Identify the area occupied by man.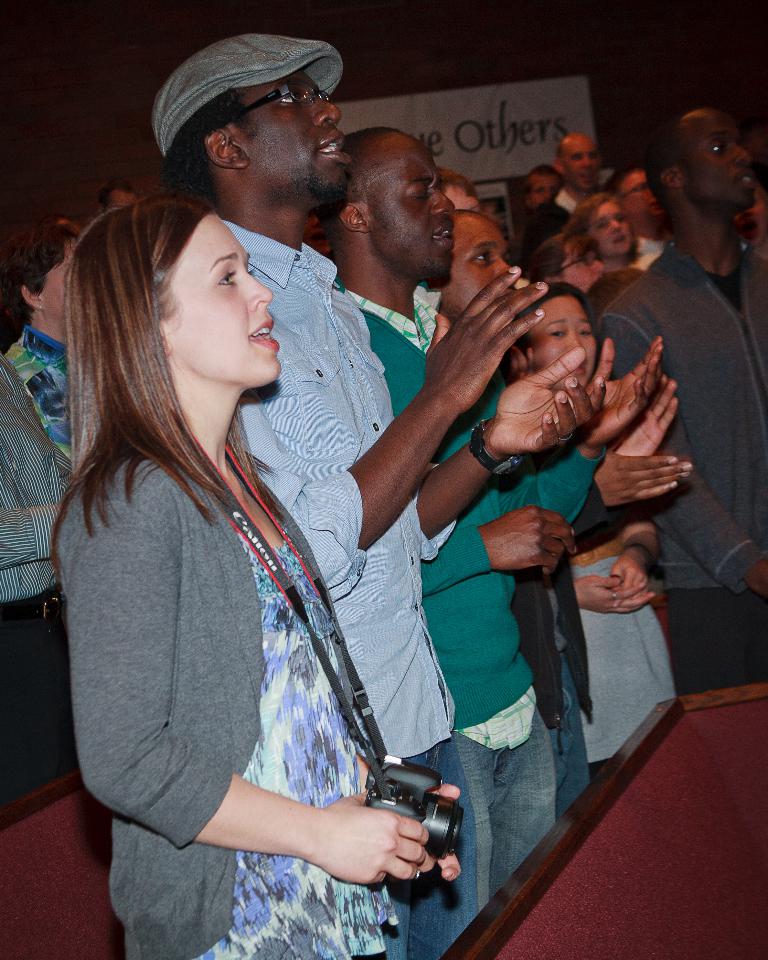
Area: select_region(529, 131, 601, 241).
